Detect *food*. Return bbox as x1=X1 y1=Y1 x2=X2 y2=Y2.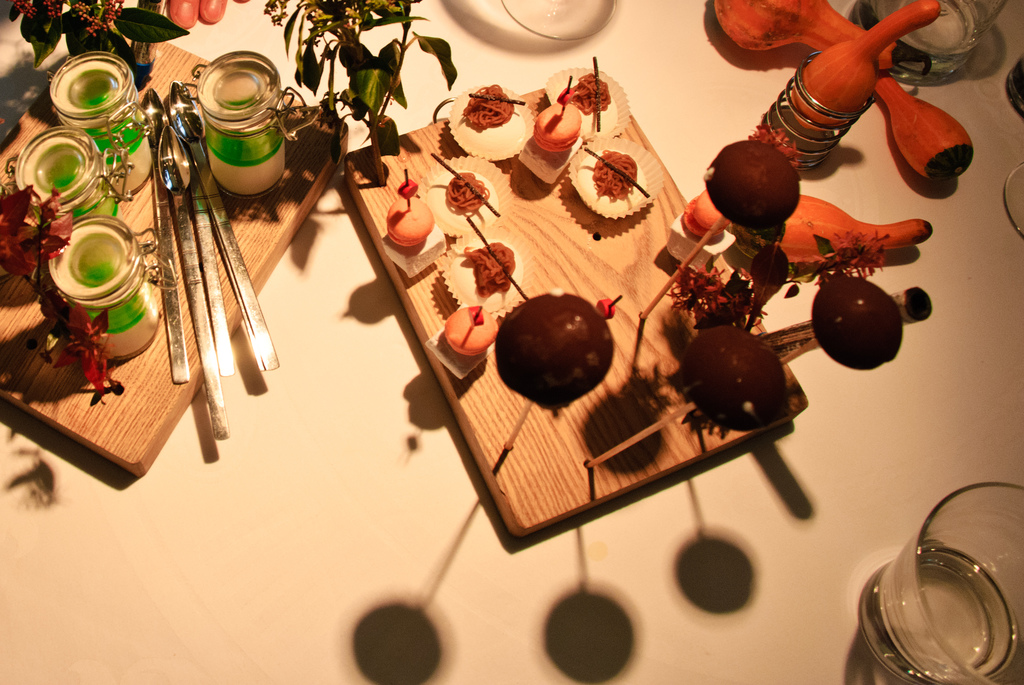
x1=423 y1=326 x2=490 y2=380.
